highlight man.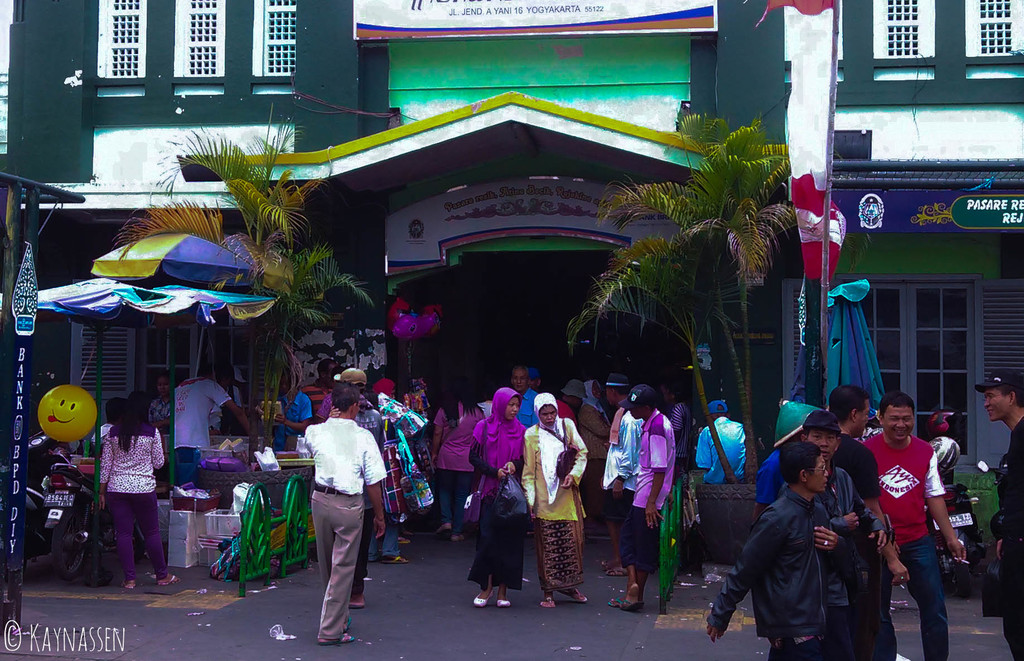
Highlighted region: rect(329, 362, 385, 615).
